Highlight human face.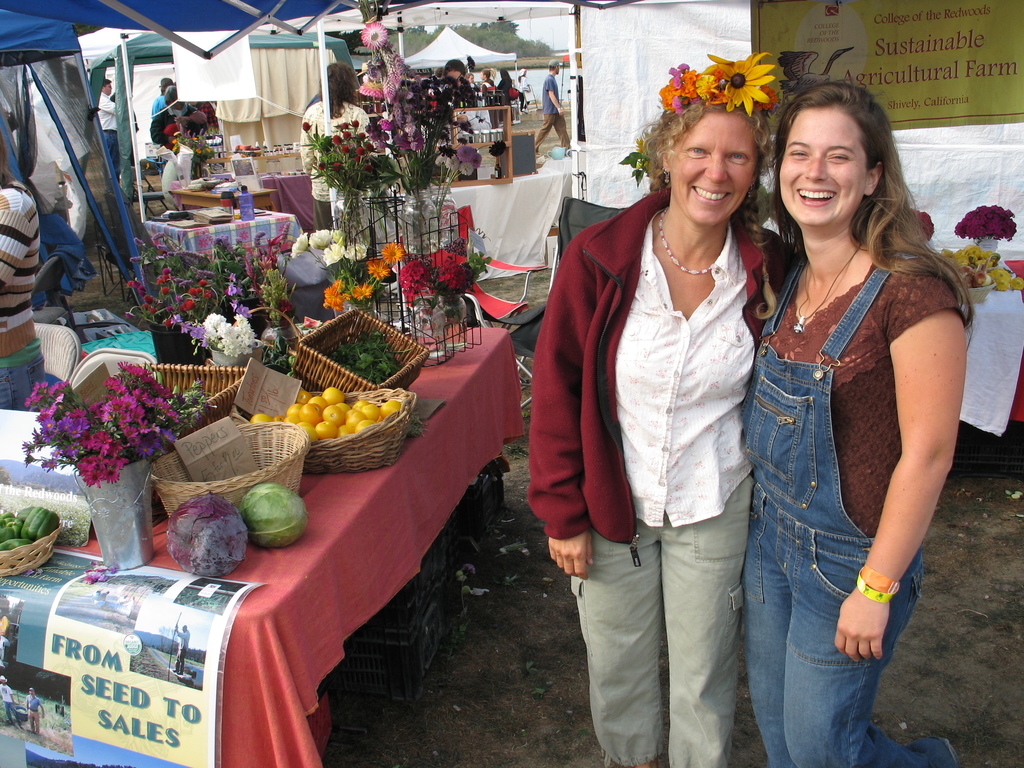
Highlighted region: <box>468,75,474,84</box>.
